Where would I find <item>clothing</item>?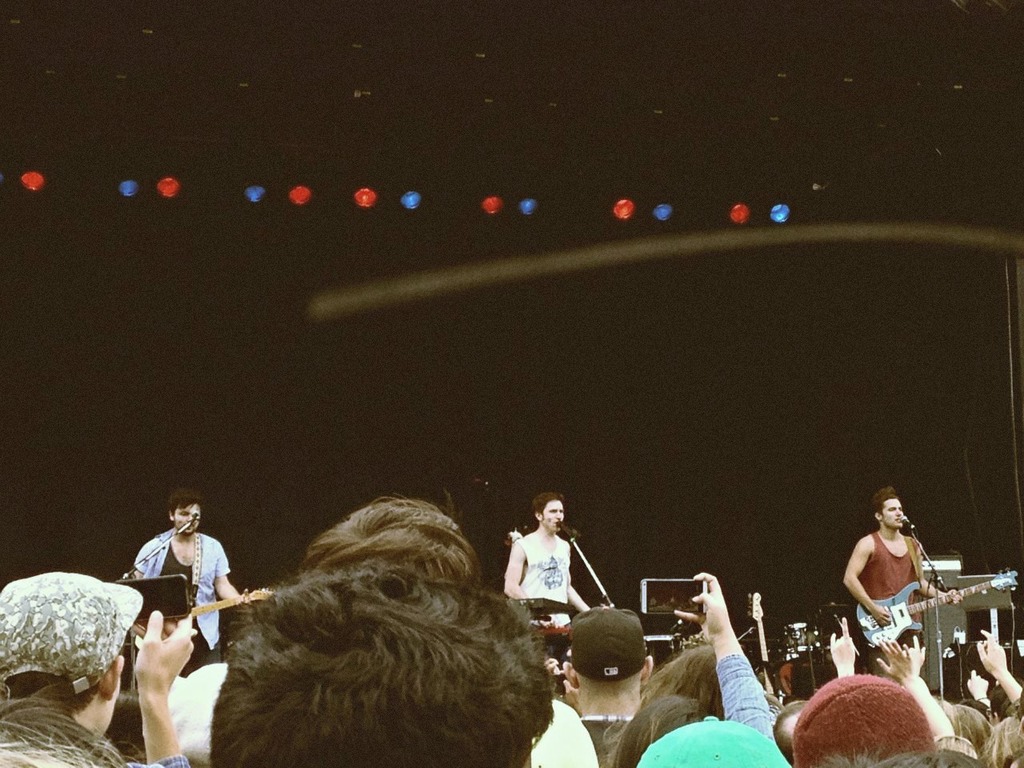
At 514,526,572,626.
